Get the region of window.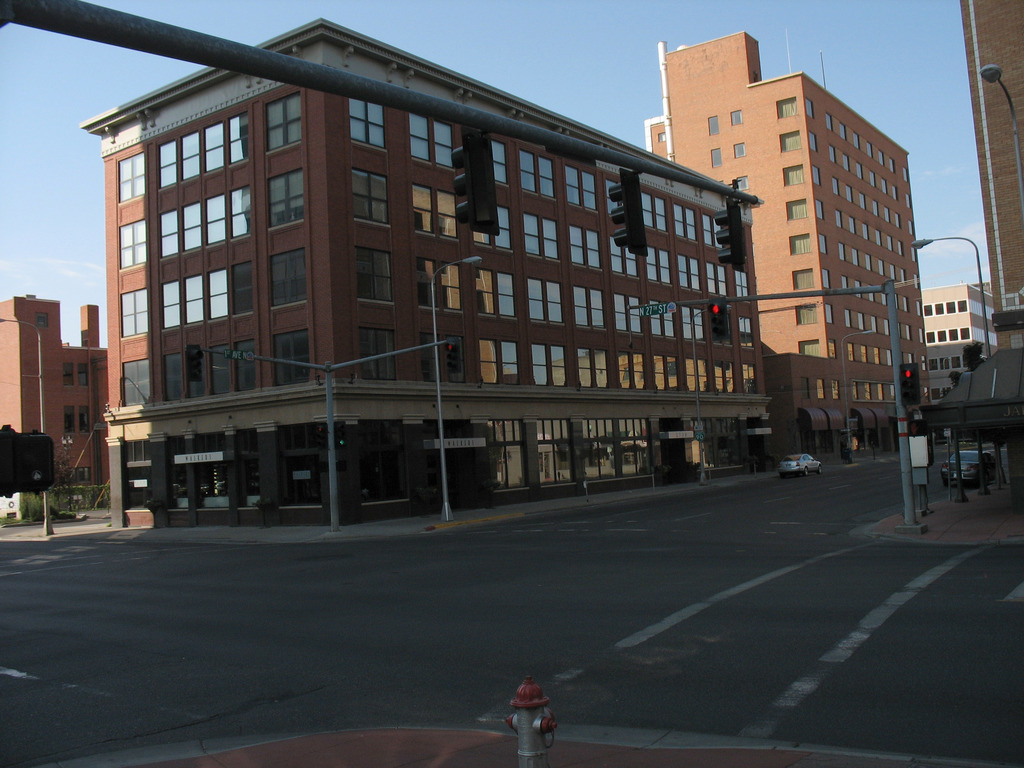
[x1=902, y1=295, x2=908, y2=315].
